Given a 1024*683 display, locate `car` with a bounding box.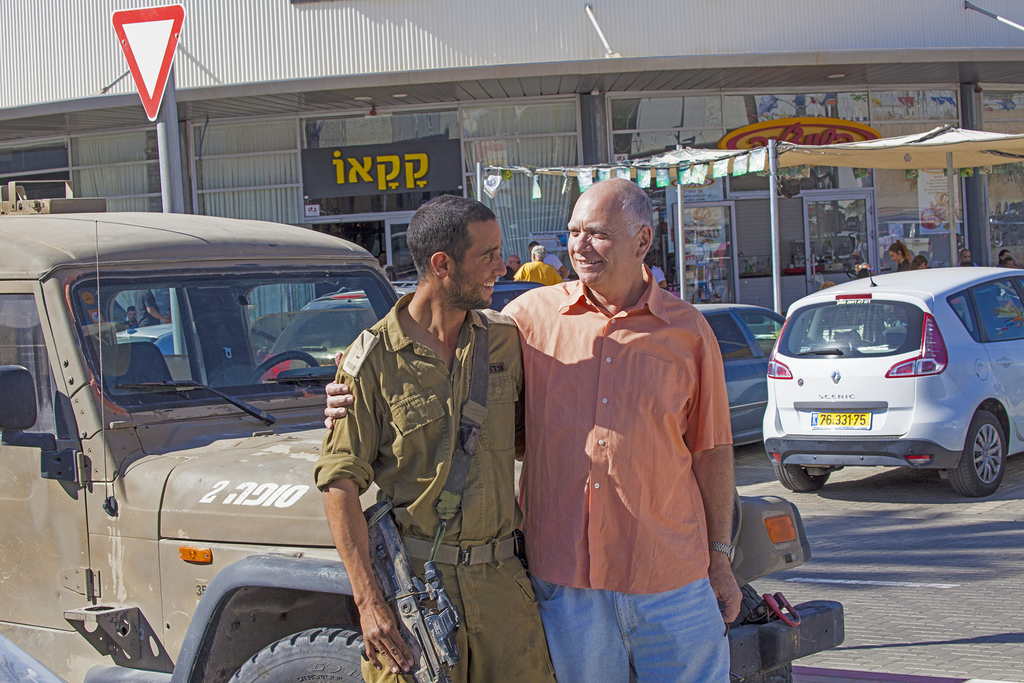
Located: select_region(692, 305, 829, 449).
